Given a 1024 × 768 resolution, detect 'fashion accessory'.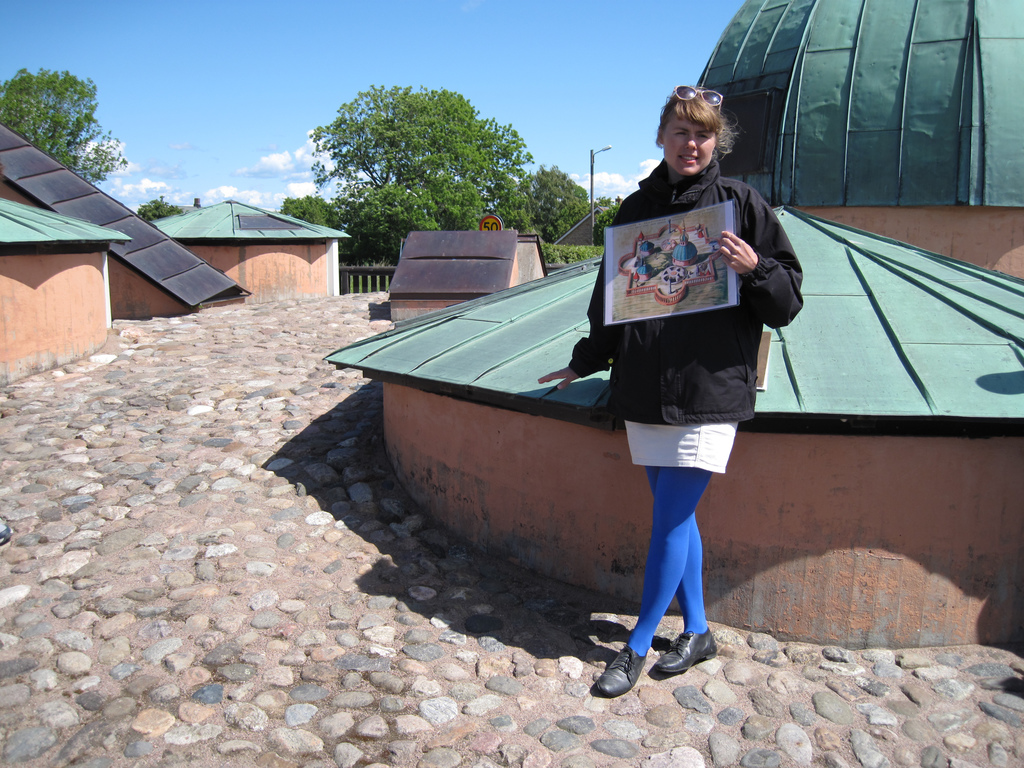
658 630 719 675.
